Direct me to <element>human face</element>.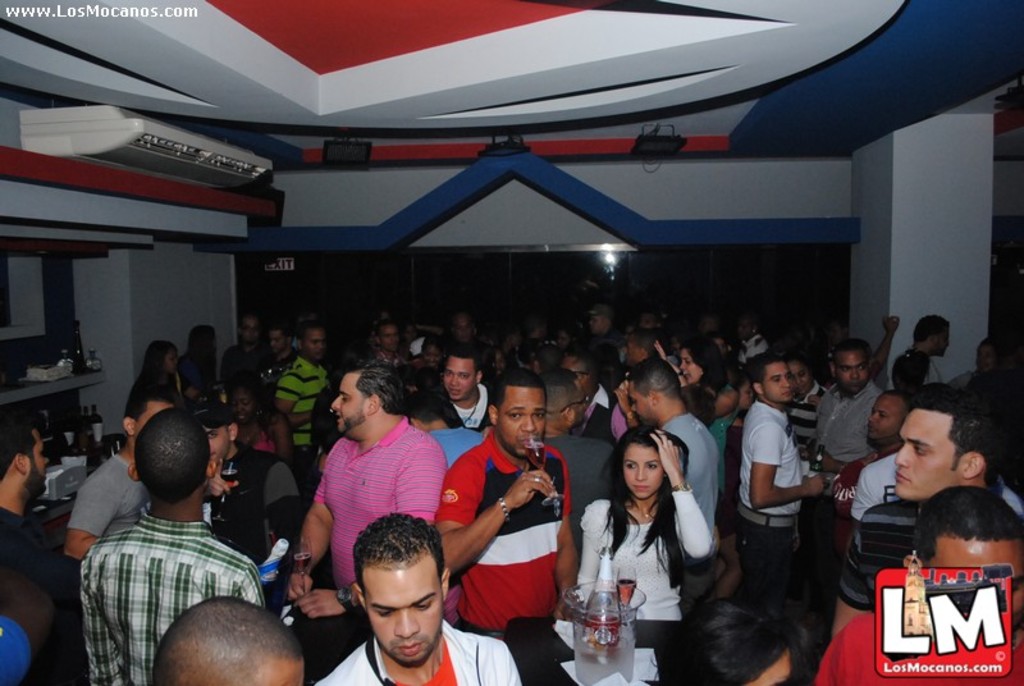
Direction: <bbox>458, 319, 472, 342</bbox>.
